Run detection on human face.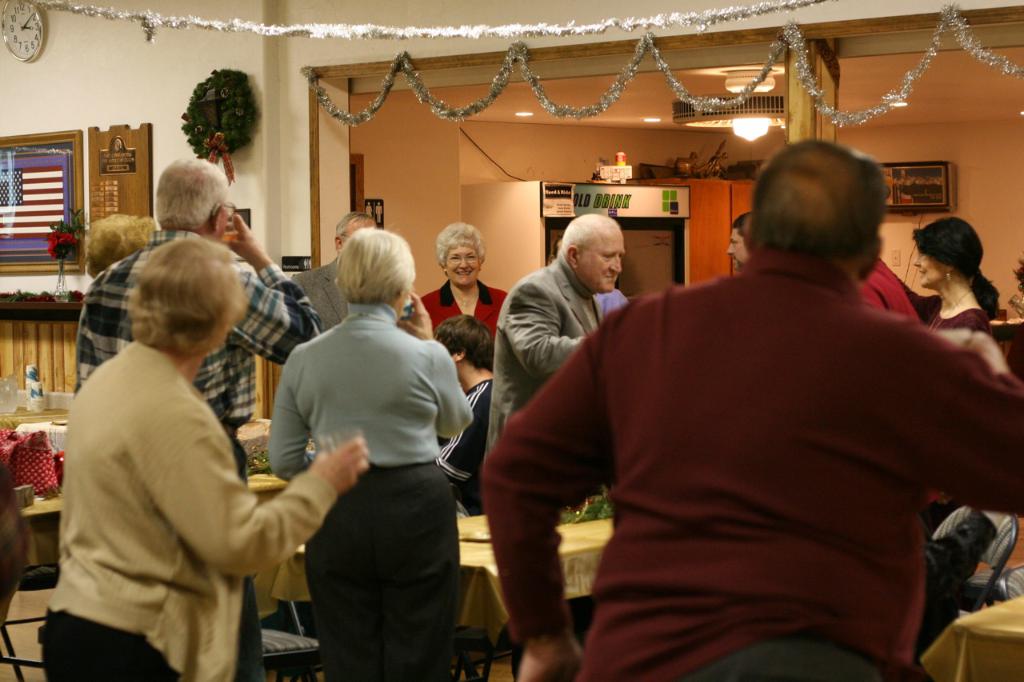
Result: 914:250:945:289.
